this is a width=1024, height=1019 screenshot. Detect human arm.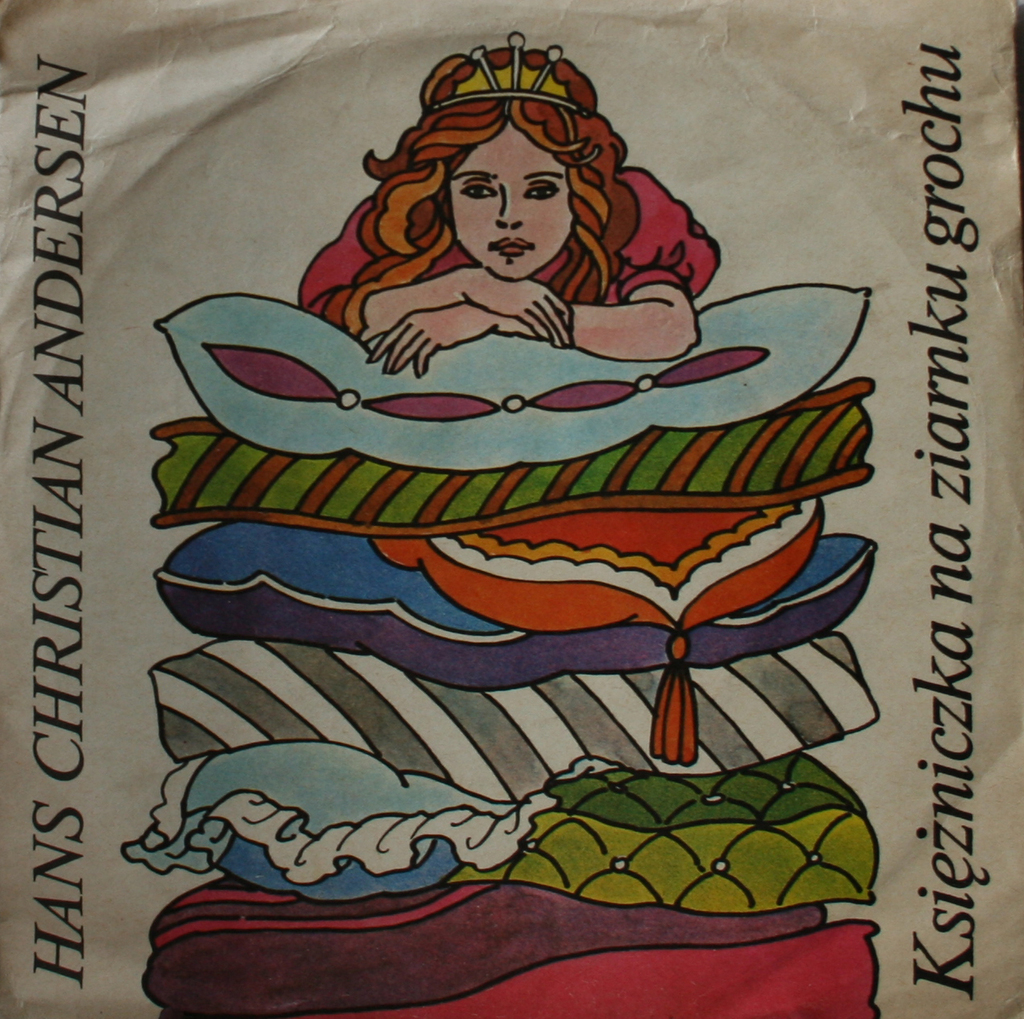
left=297, top=209, right=578, bottom=345.
